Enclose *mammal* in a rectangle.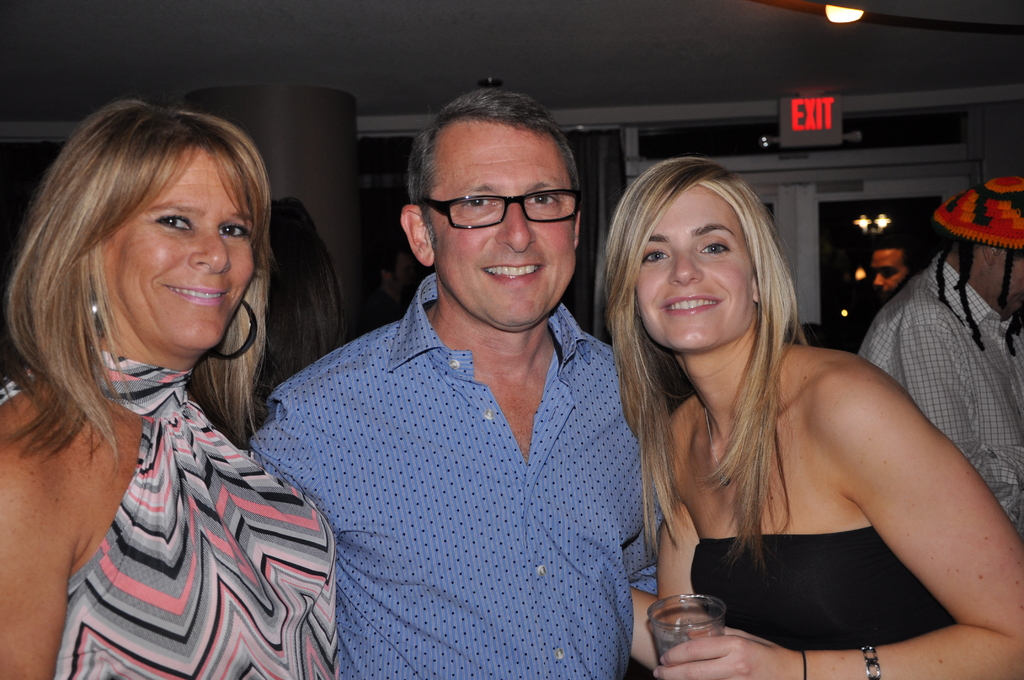
(0, 97, 340, 679).
